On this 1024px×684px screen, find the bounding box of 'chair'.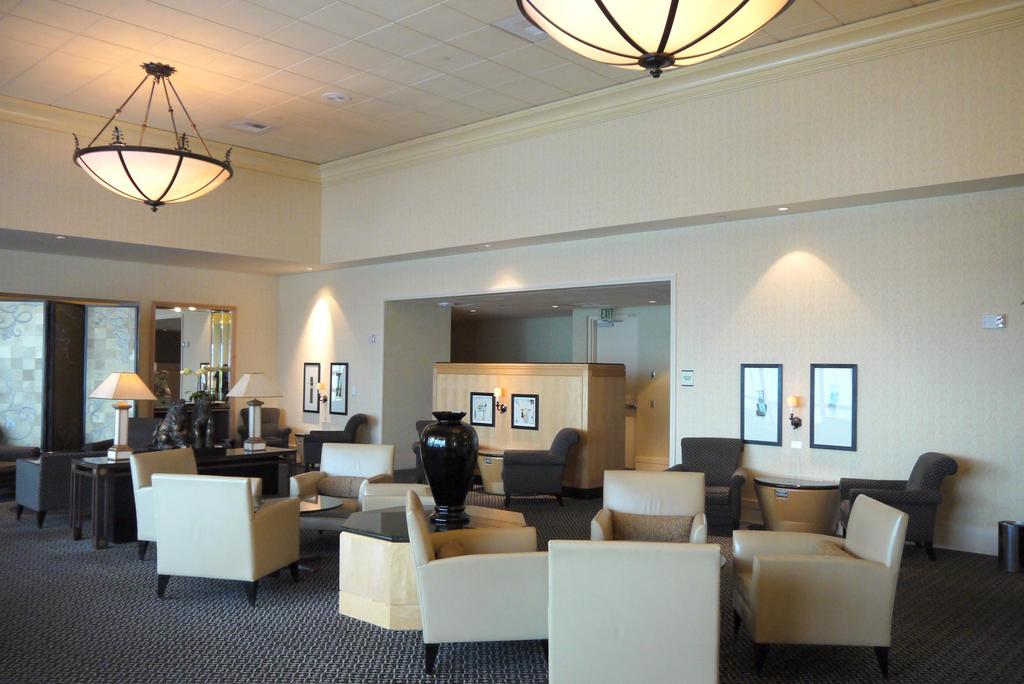
Bounding box: locate(593, 467, 711, 546).
